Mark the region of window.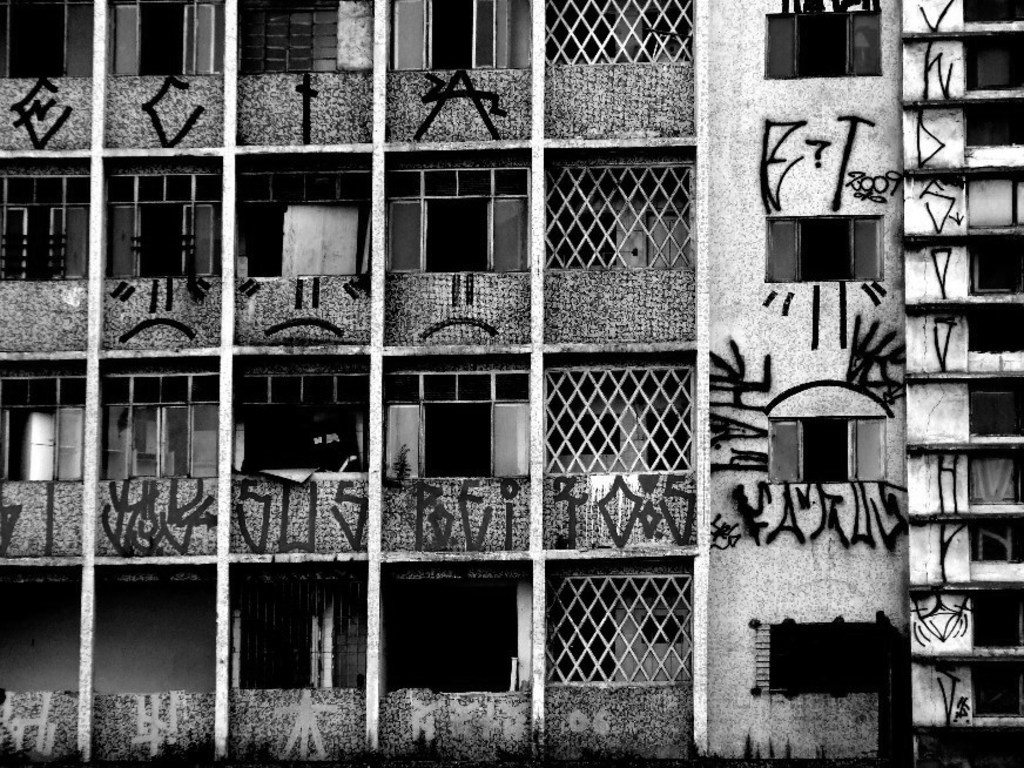
Region: bbox=[764, 7, 883, 76].
